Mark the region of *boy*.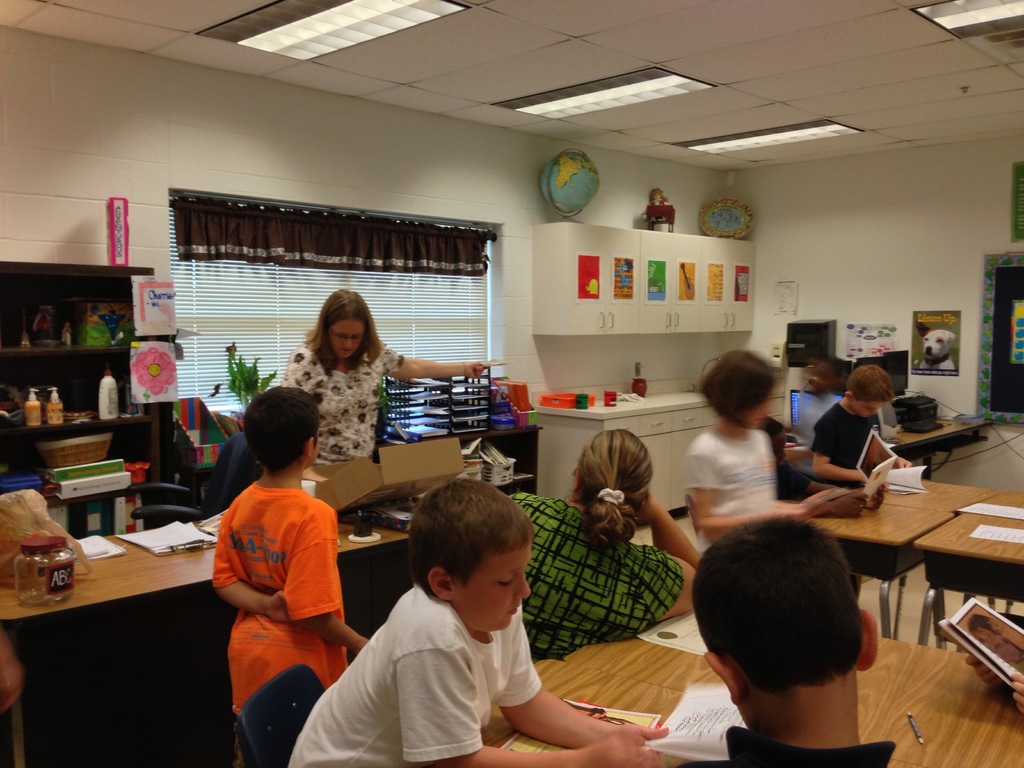
Region: <region>300, 476, 614, 755</region>.
